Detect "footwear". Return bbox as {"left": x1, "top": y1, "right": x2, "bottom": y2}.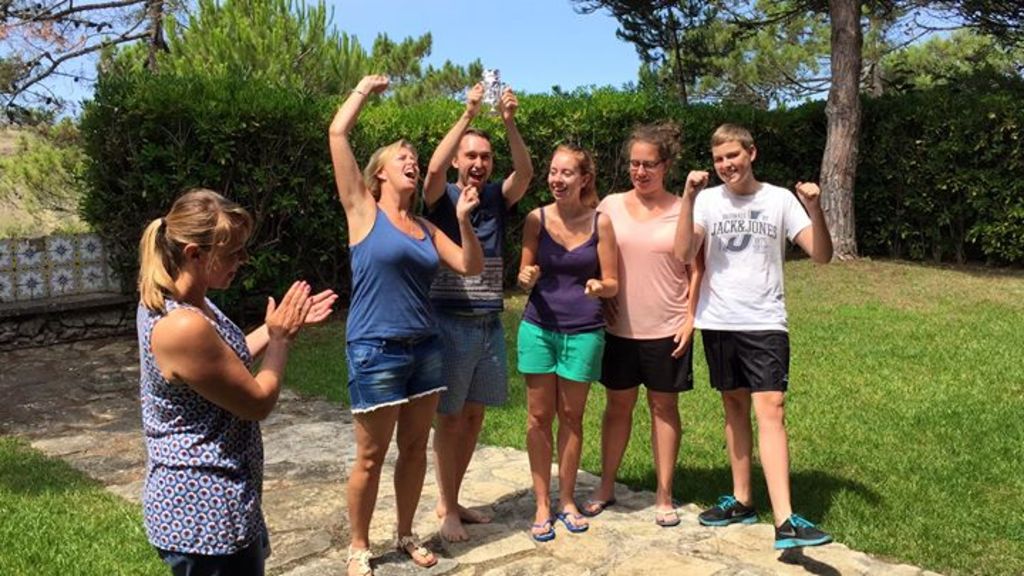
{"left": 697, "top": 492, "right": 757, "bottom": 528}.
